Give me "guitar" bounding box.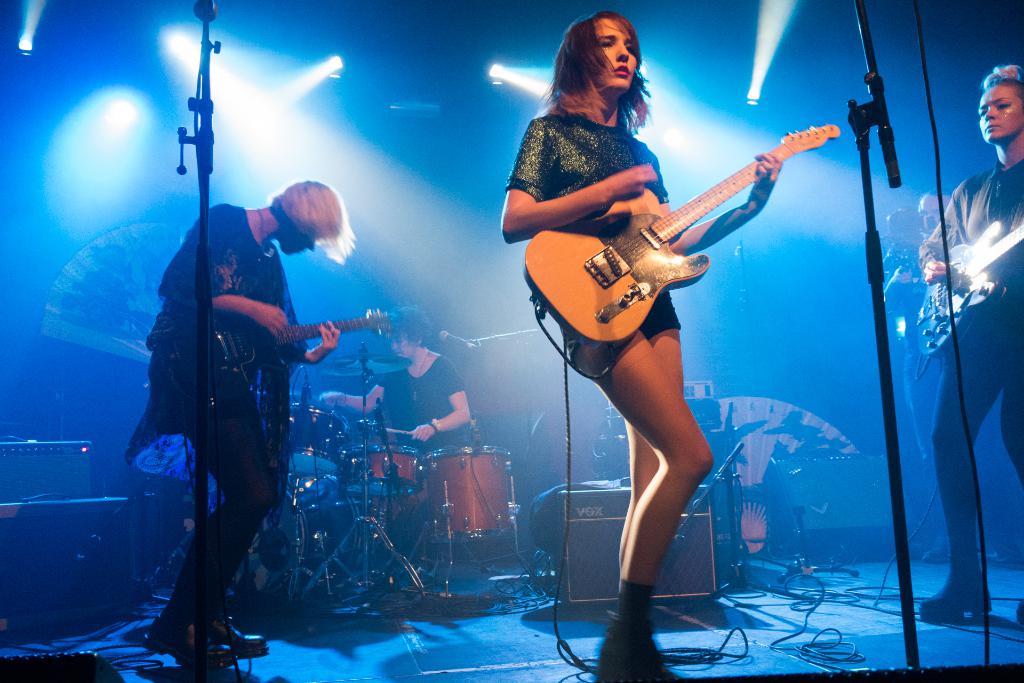
(x1=161, y1=306, x2=400, y2=389).
